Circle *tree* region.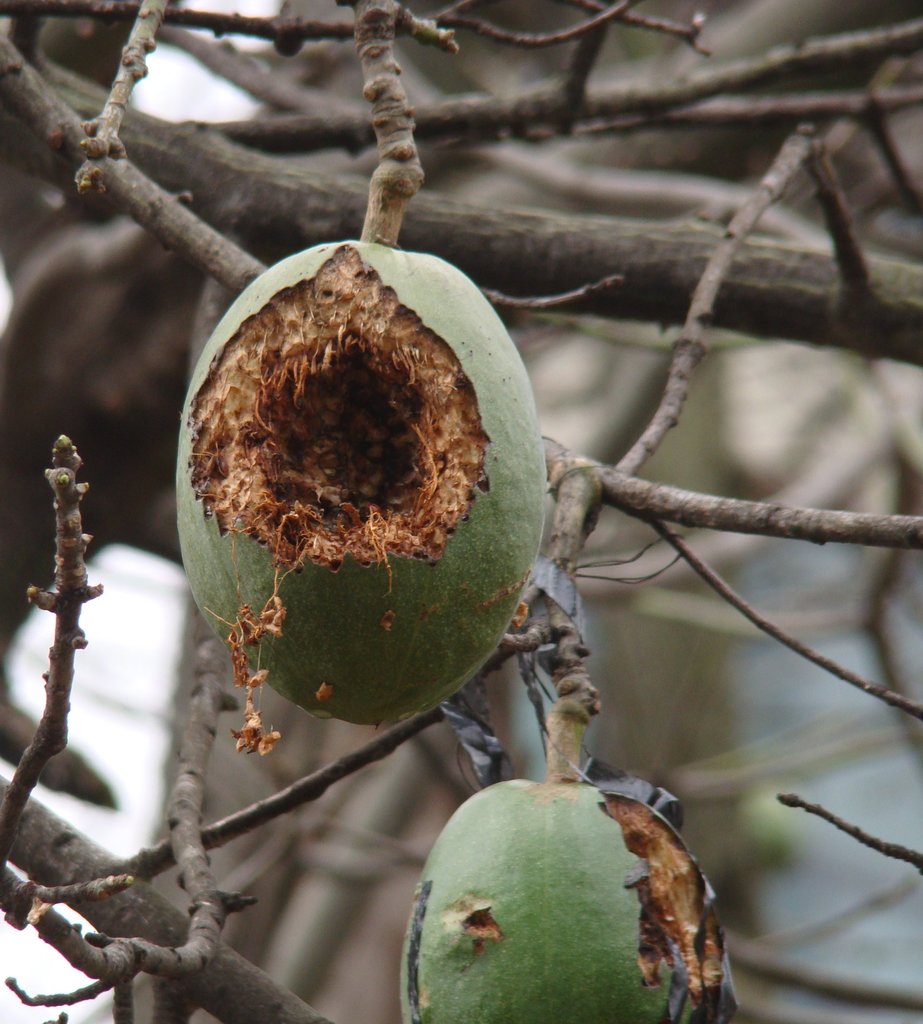
Region: (0,0,922,1023).
